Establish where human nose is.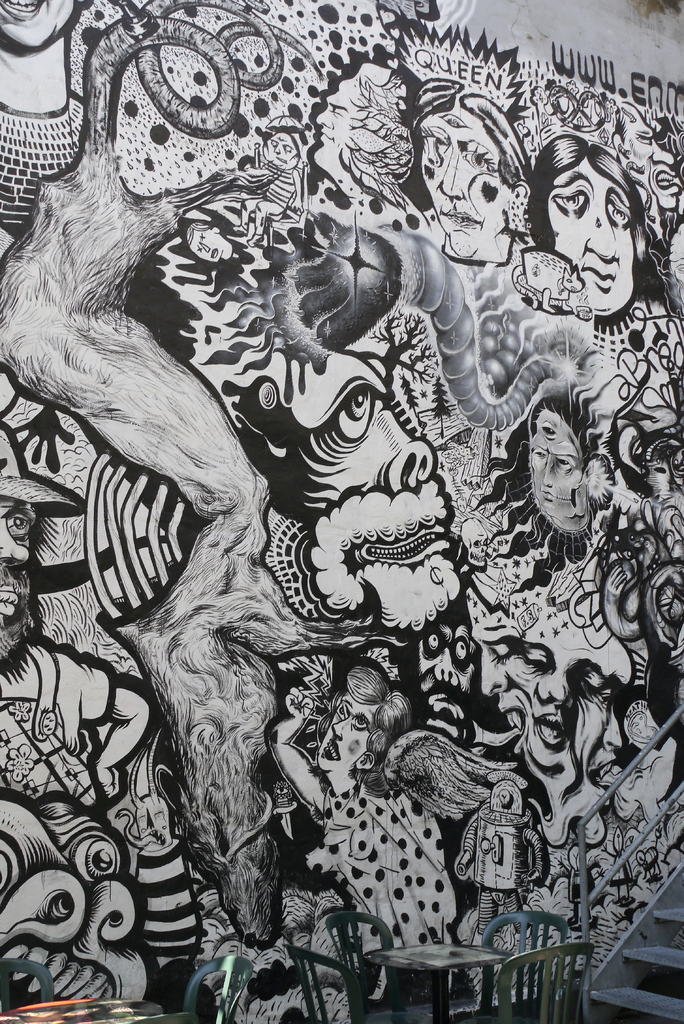
Established at [x1=436, y1=153, x2=457, y2=195].
